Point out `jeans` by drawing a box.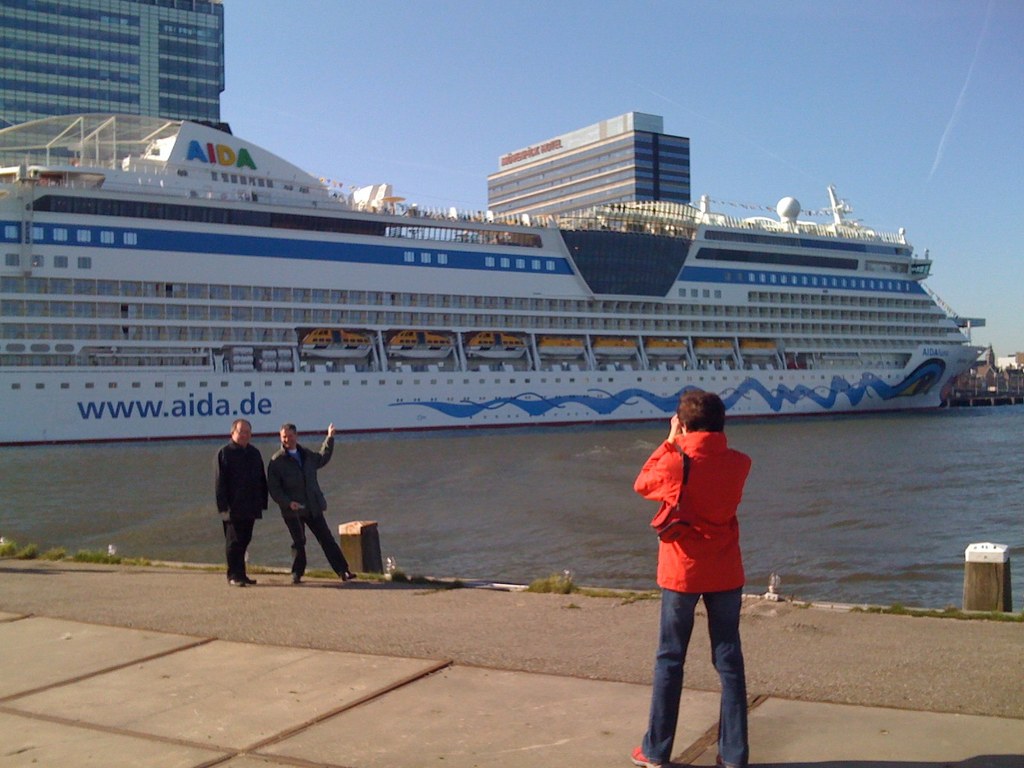
locate(640, 580, 758, 760).
